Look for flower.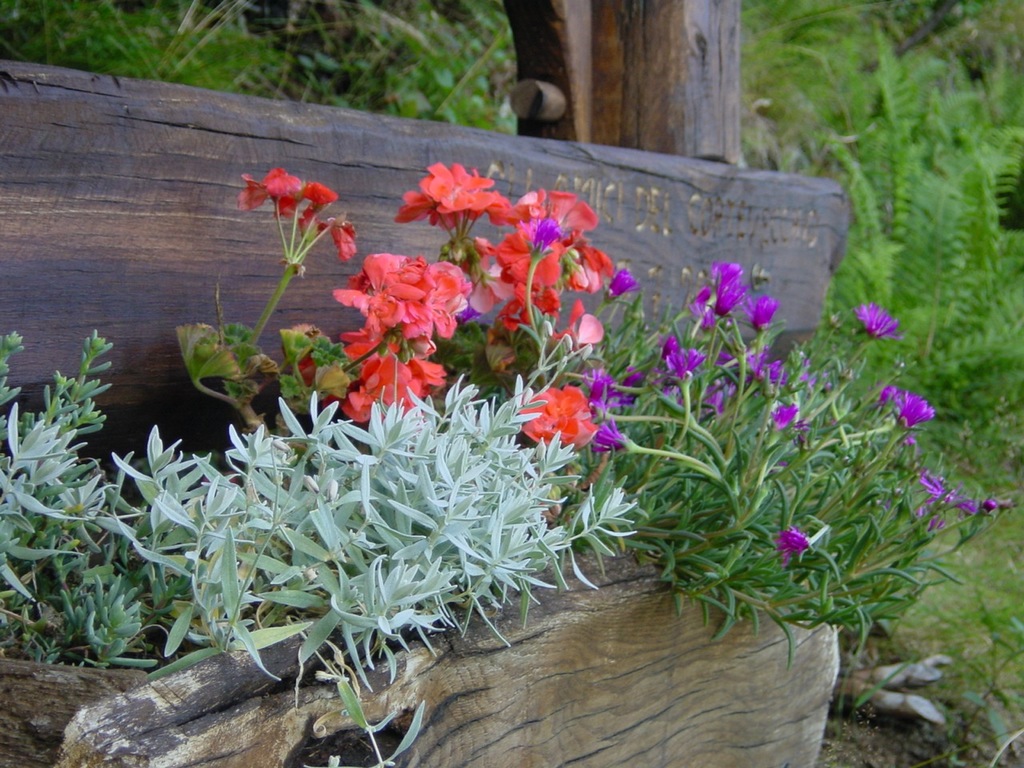
Found: <region>385, 161, 509, 243</region>.
